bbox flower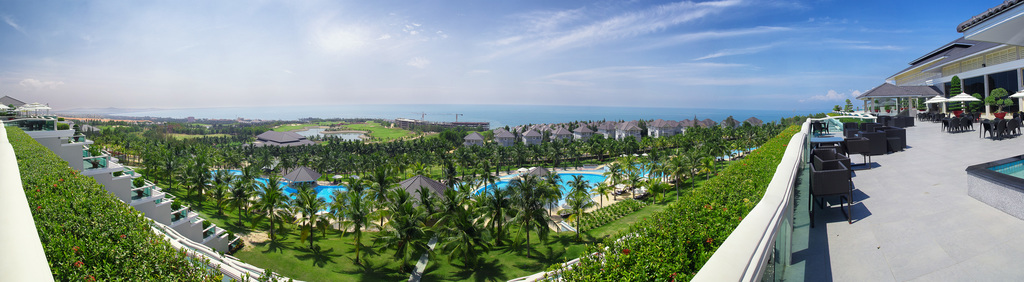
{"x1": 620, "y1": 247, "x2": 631, "y2": 256}
